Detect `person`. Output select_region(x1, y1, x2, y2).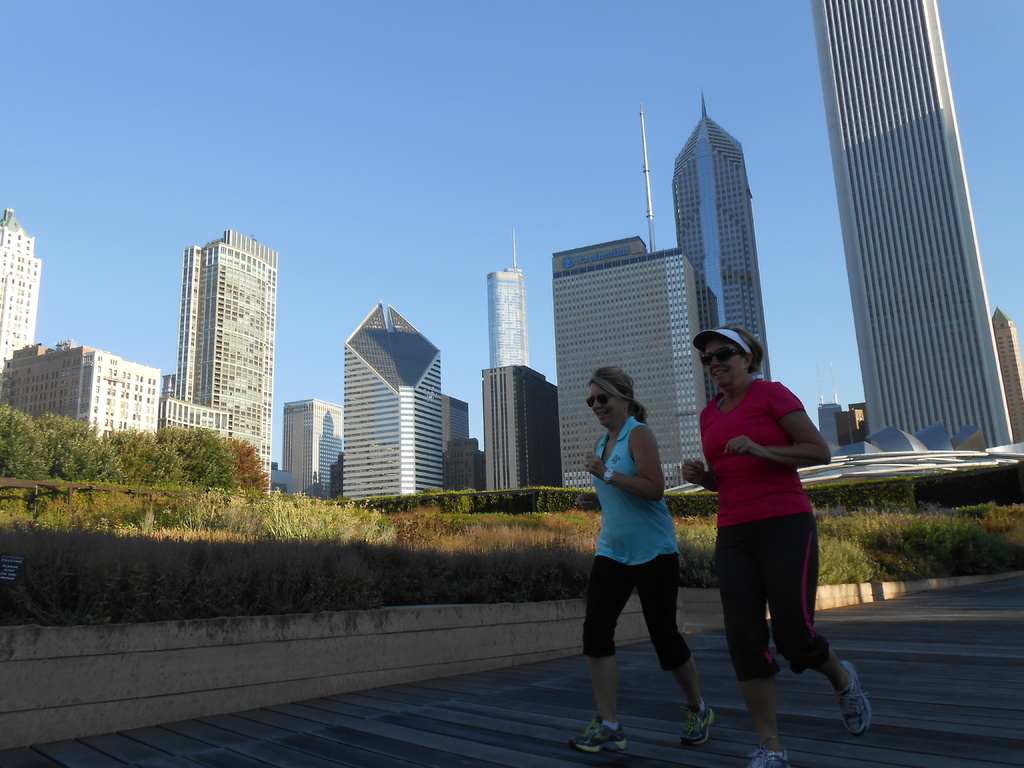
select_region(582, 368, 723, 756).
